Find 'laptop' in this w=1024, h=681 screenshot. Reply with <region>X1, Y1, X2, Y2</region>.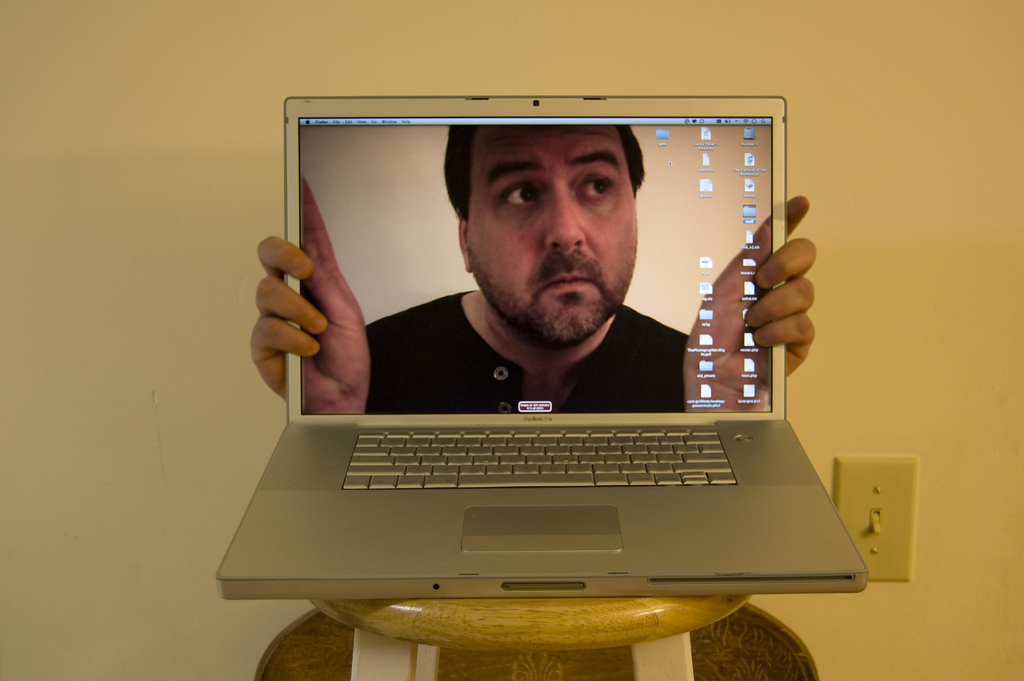
<region>233, 136, 867, 666</region>.
